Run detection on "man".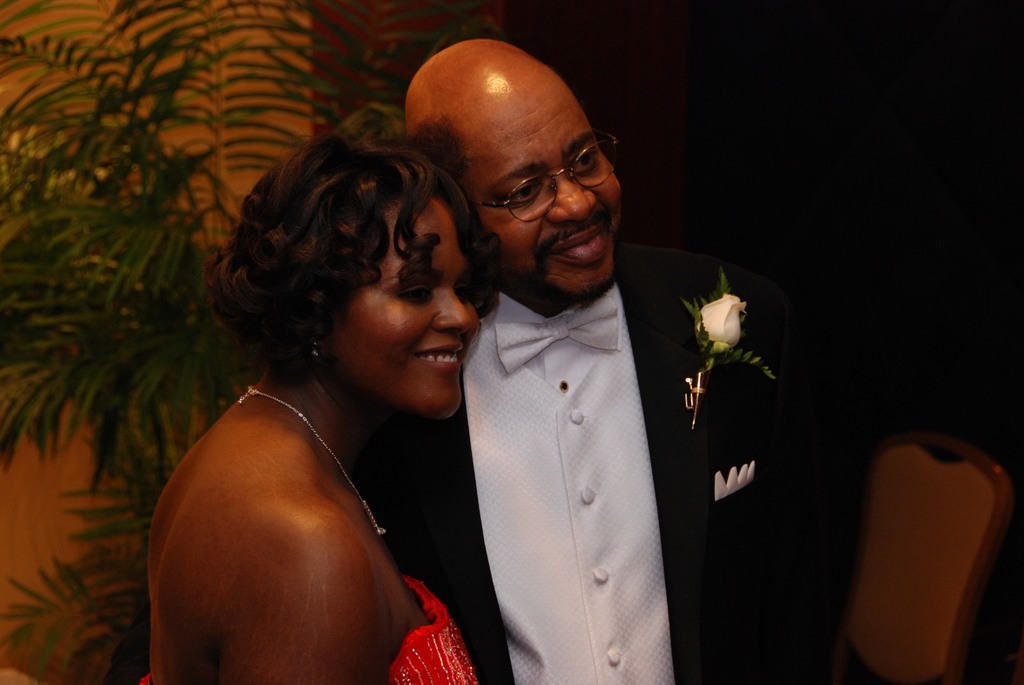
Result: 353/35/1023/684.
